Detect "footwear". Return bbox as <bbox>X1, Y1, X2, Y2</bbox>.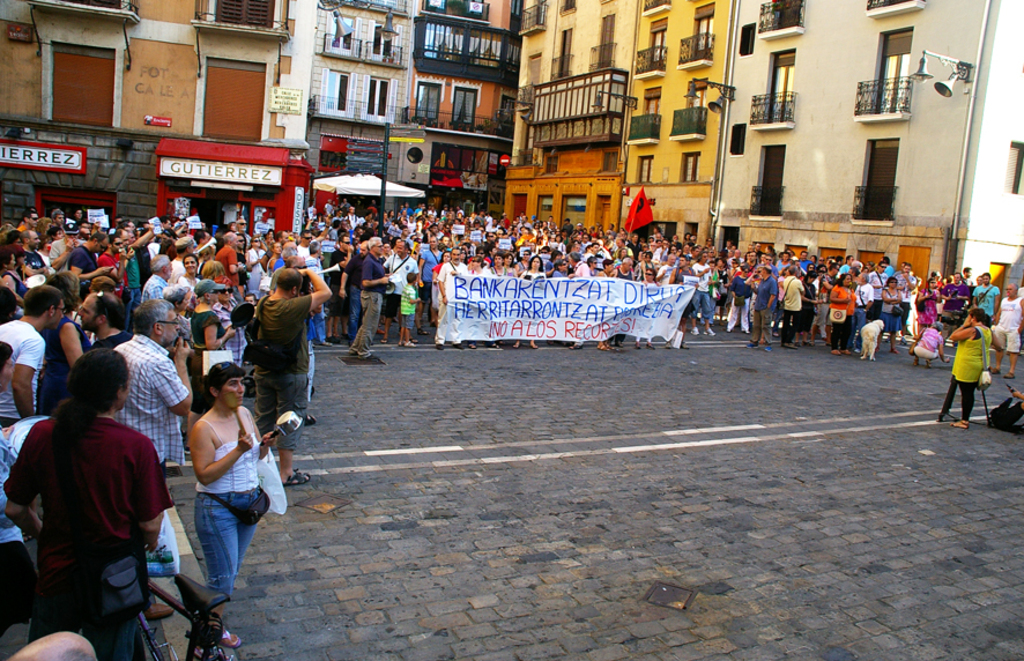
<bbox>221, 627, 245, 644</bbox>.
